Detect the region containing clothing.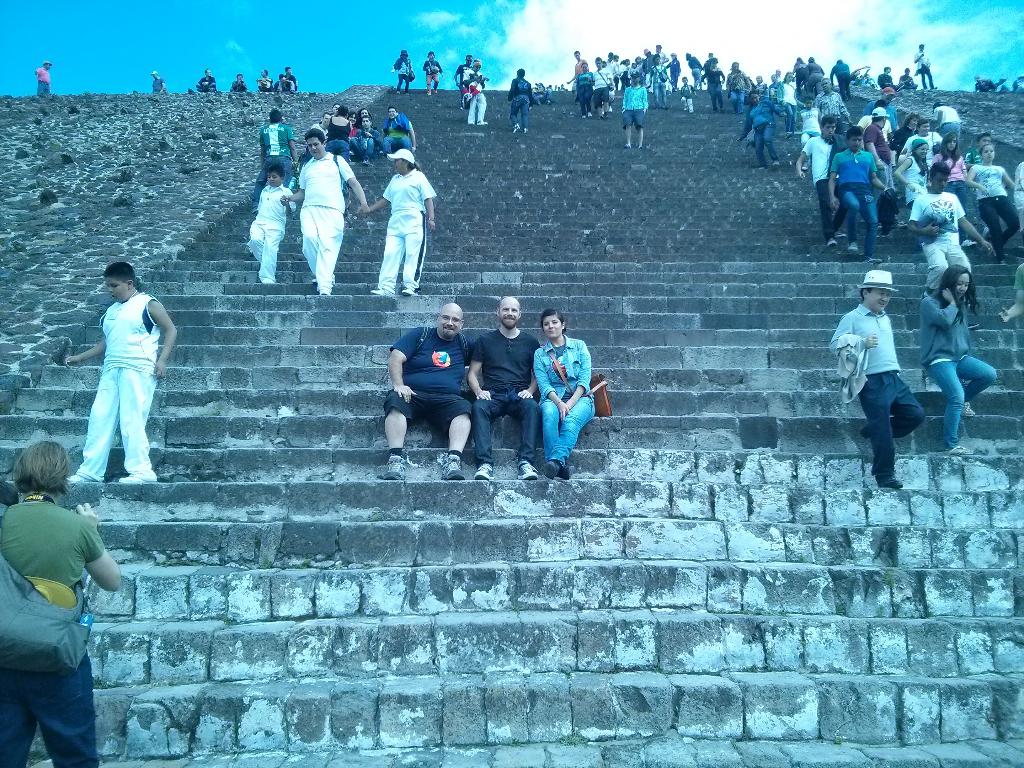
box(298, 151, 364, 290).
